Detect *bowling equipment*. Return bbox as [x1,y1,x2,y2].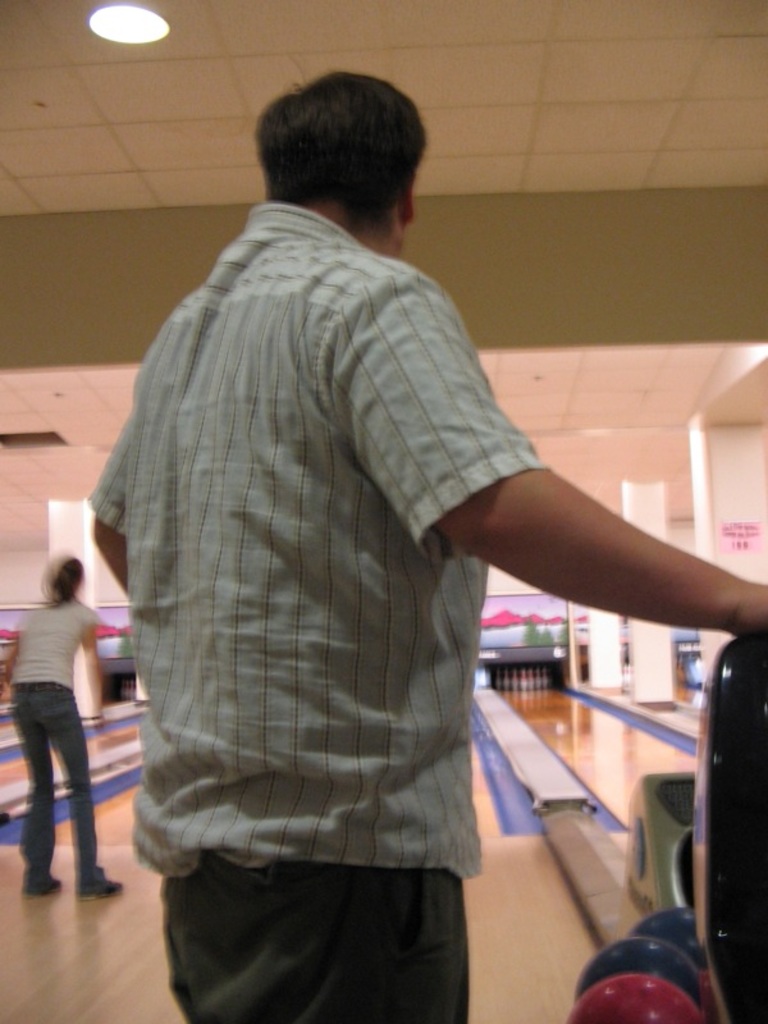
[609,621,767,1023].
